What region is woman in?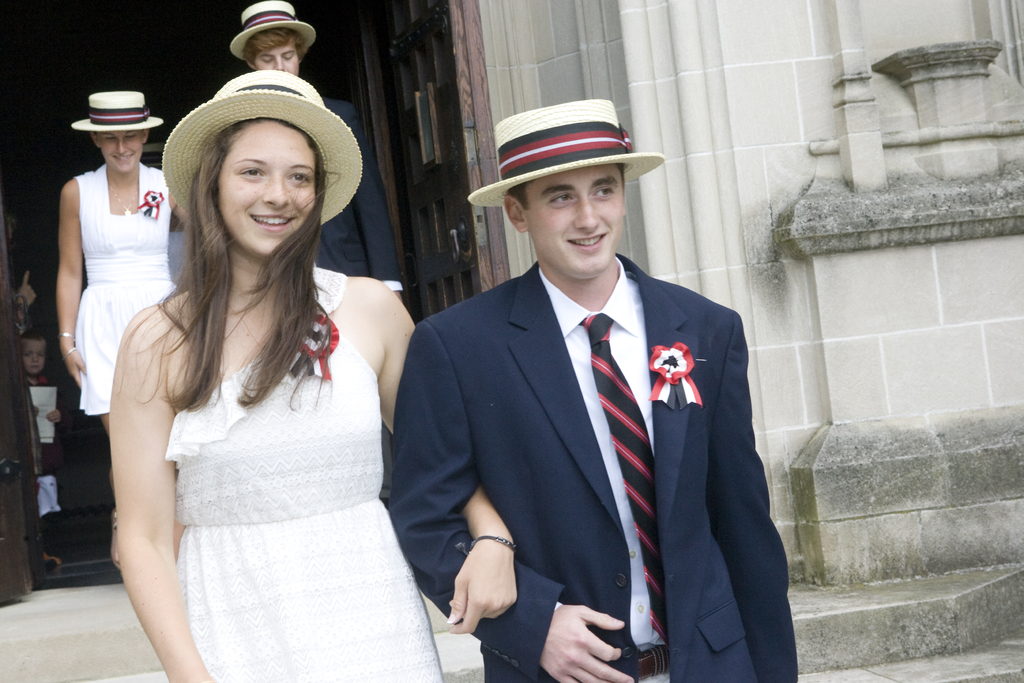
region(55, 76, 184, 570).
